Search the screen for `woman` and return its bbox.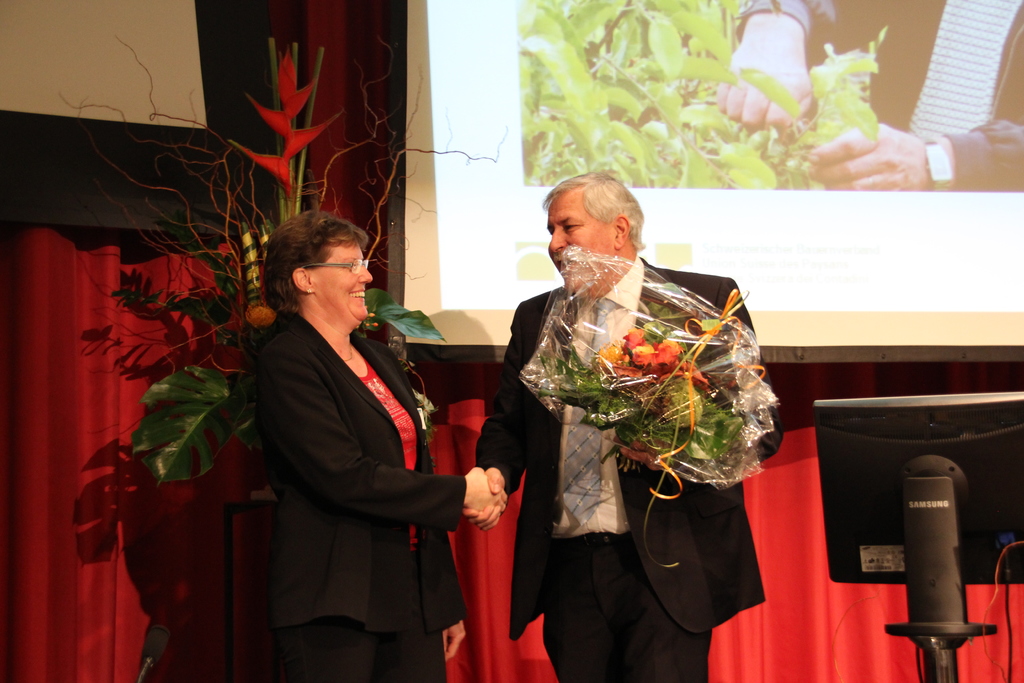
Found: {"left": 249, "top": 210, "right": 510, "bottom": 682}.
